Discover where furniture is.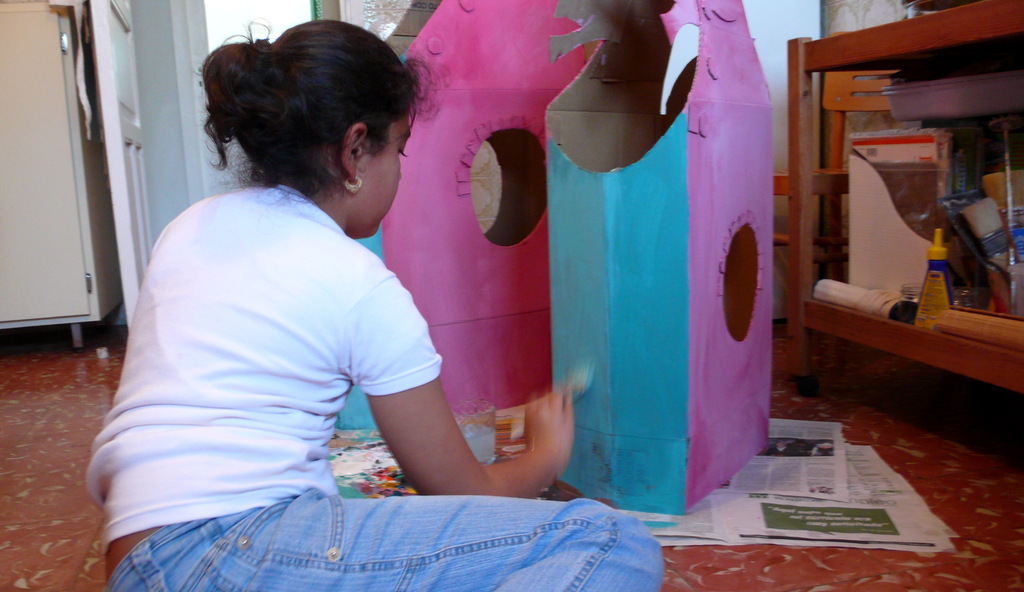
Discovered at (x1=786, y1=0, x2=1023, y2=398).
